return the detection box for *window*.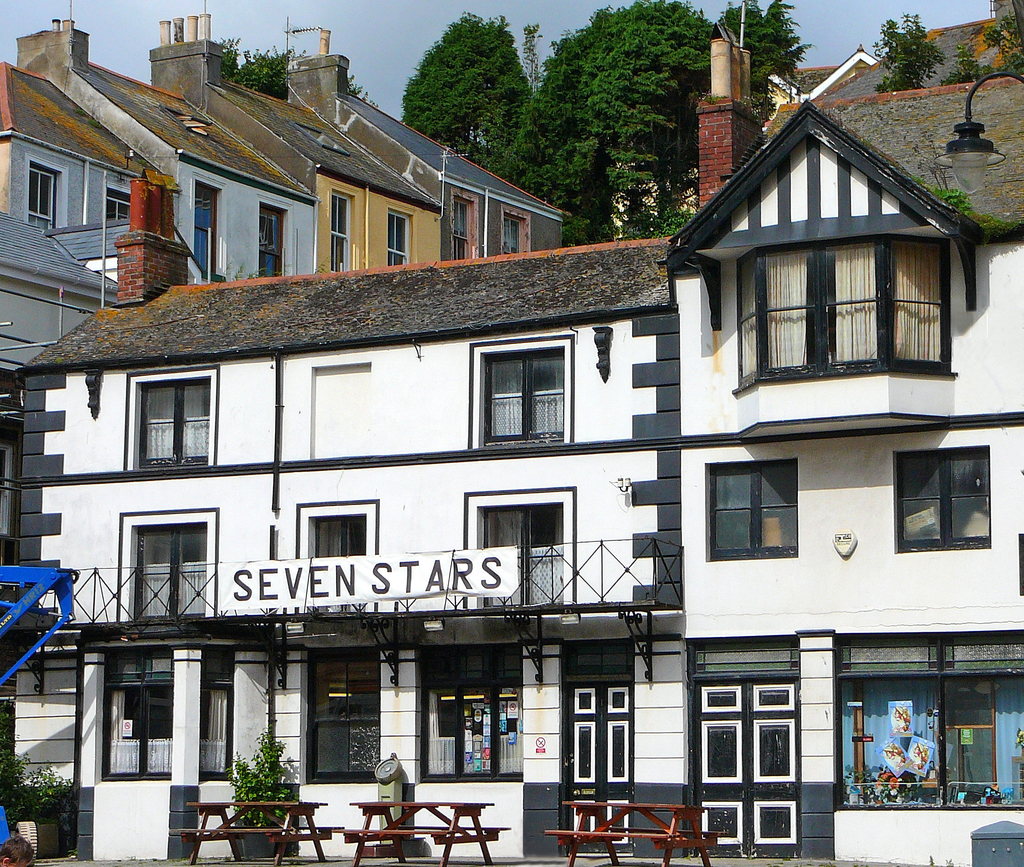
[115,514,214,616].
